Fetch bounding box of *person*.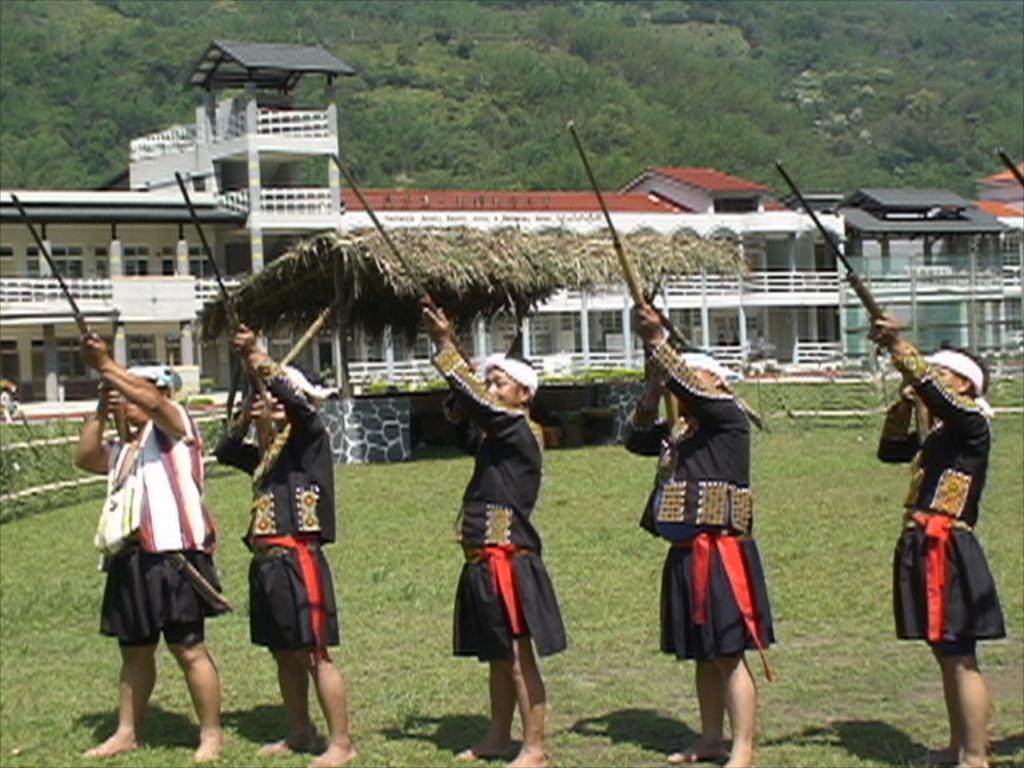
Bbox: 208,326,357,766.
